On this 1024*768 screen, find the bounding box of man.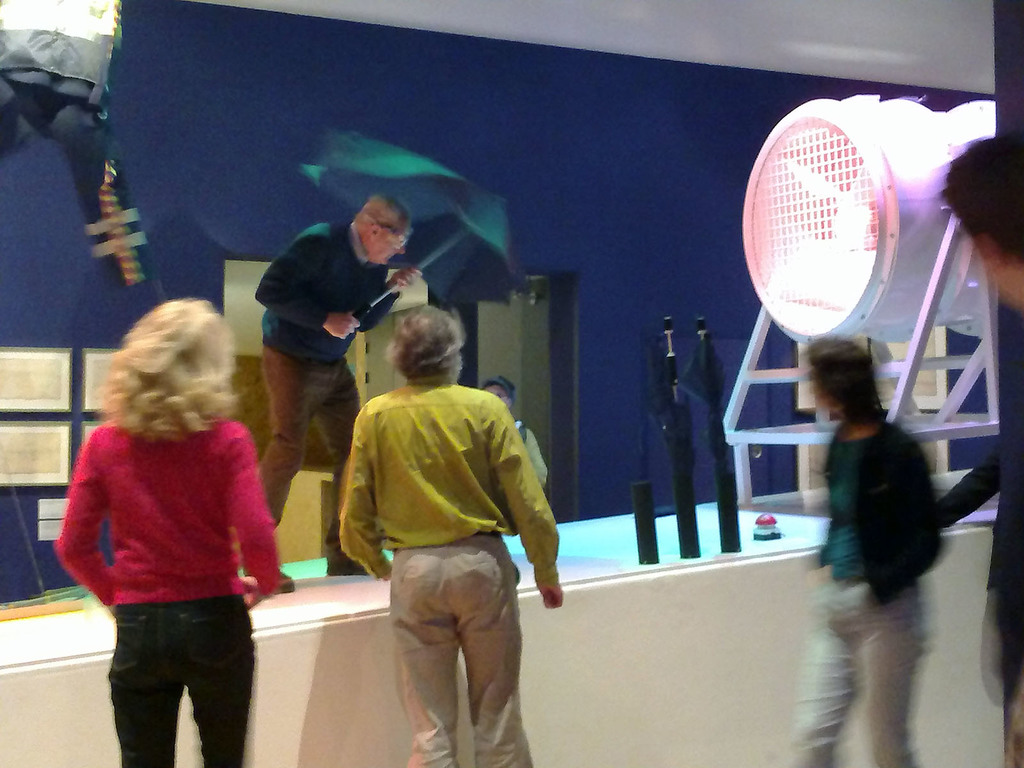
Bounding box: l=319, t=305, r=562, b=762.
